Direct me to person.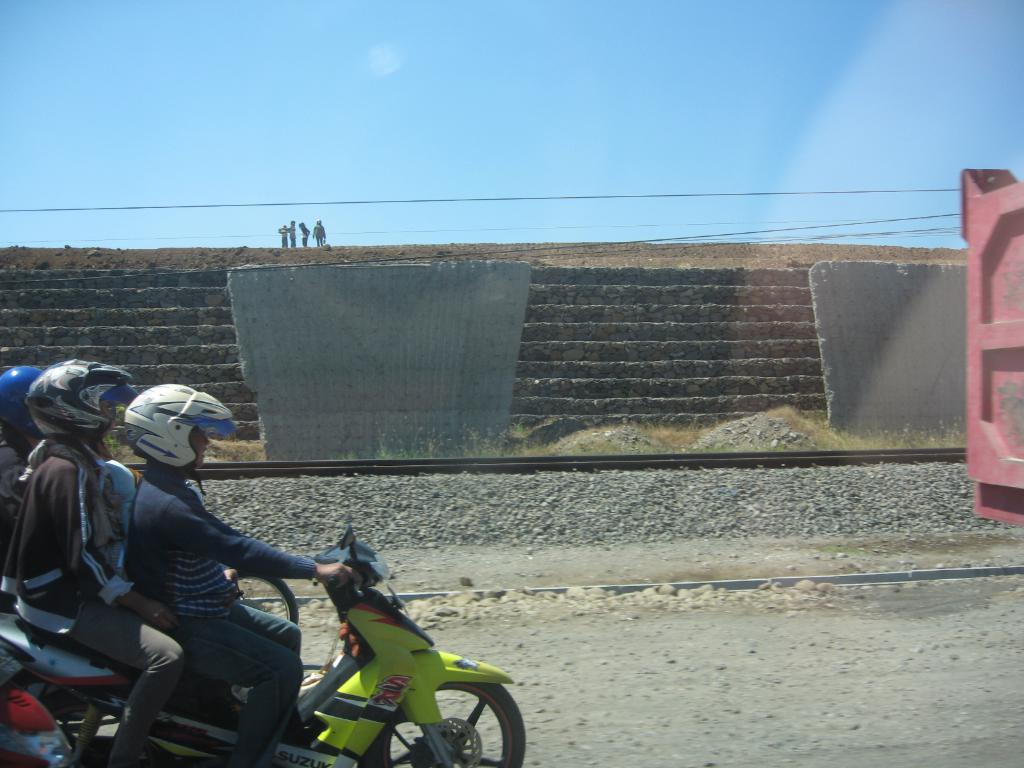
Direction: 0/364/46/614.
